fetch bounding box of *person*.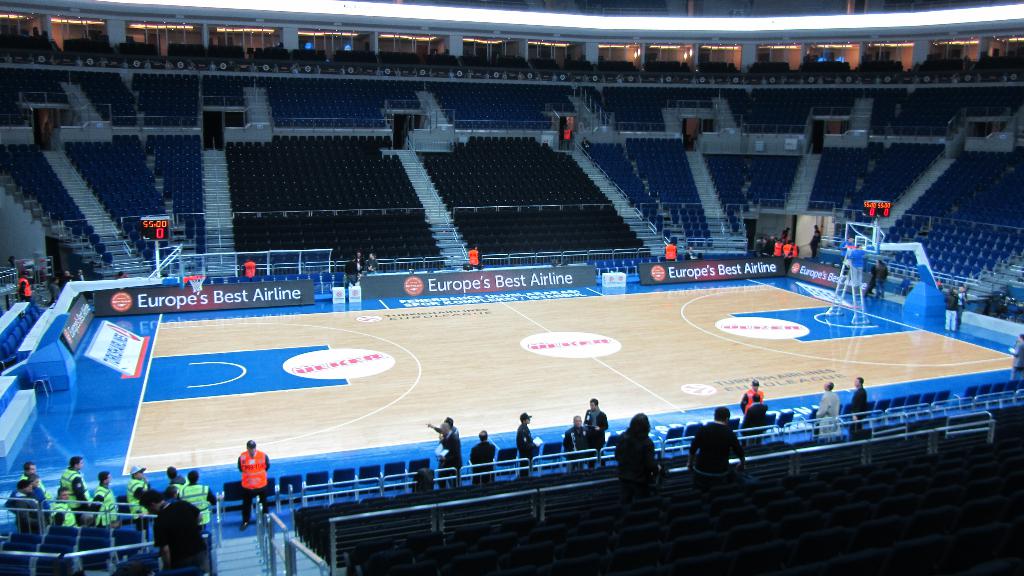
Bbox: <box>563,413,595,468</box>.
